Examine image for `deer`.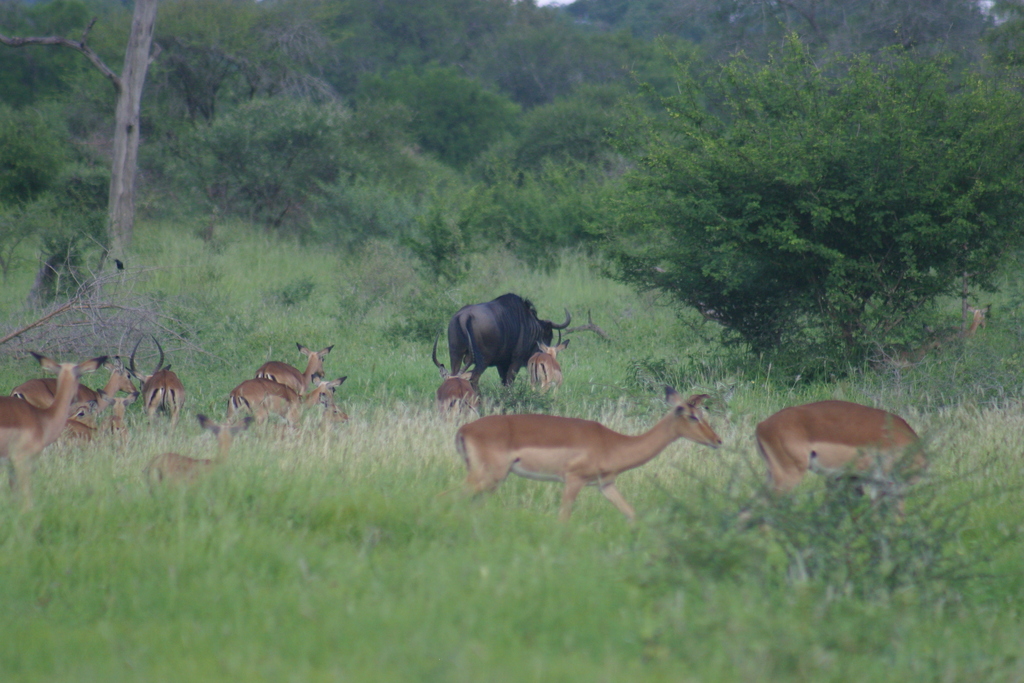
Examination result: bbox=[528, 327, 568, 406].
